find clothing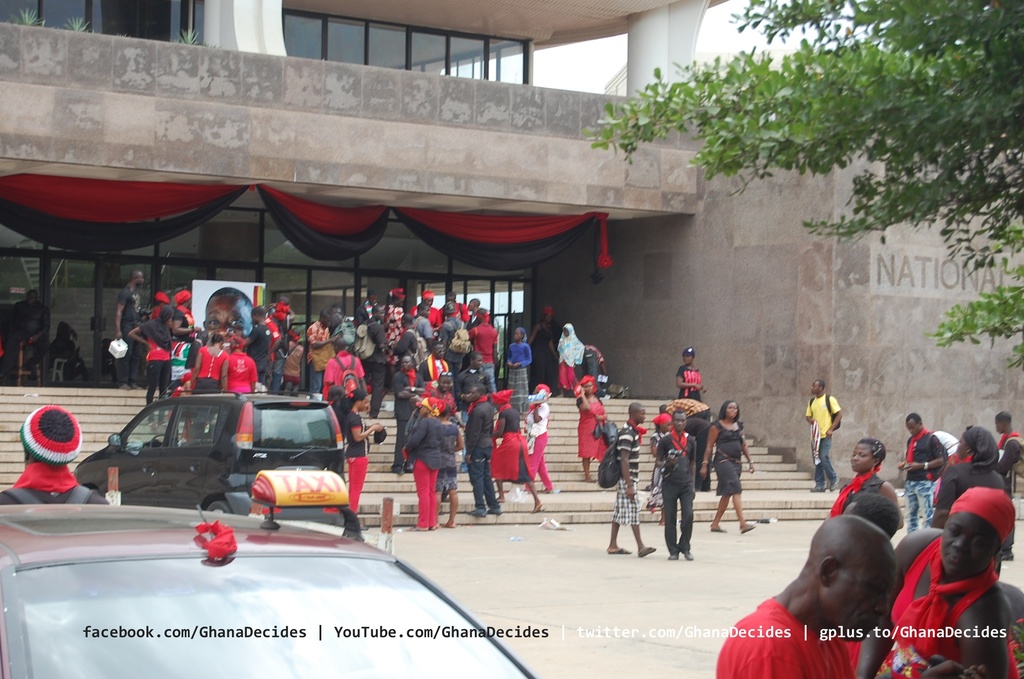
[309,320,333,387]
